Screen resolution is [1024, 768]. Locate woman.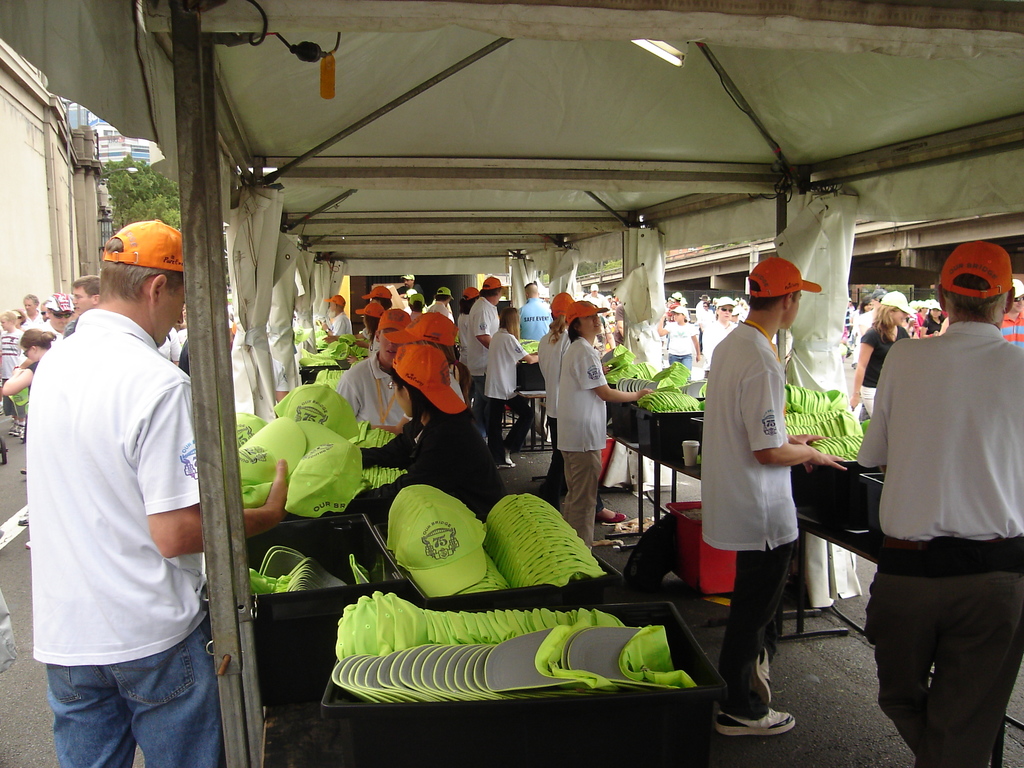
pyautogui.locateOnScreen(847, 296, 910, 418).
